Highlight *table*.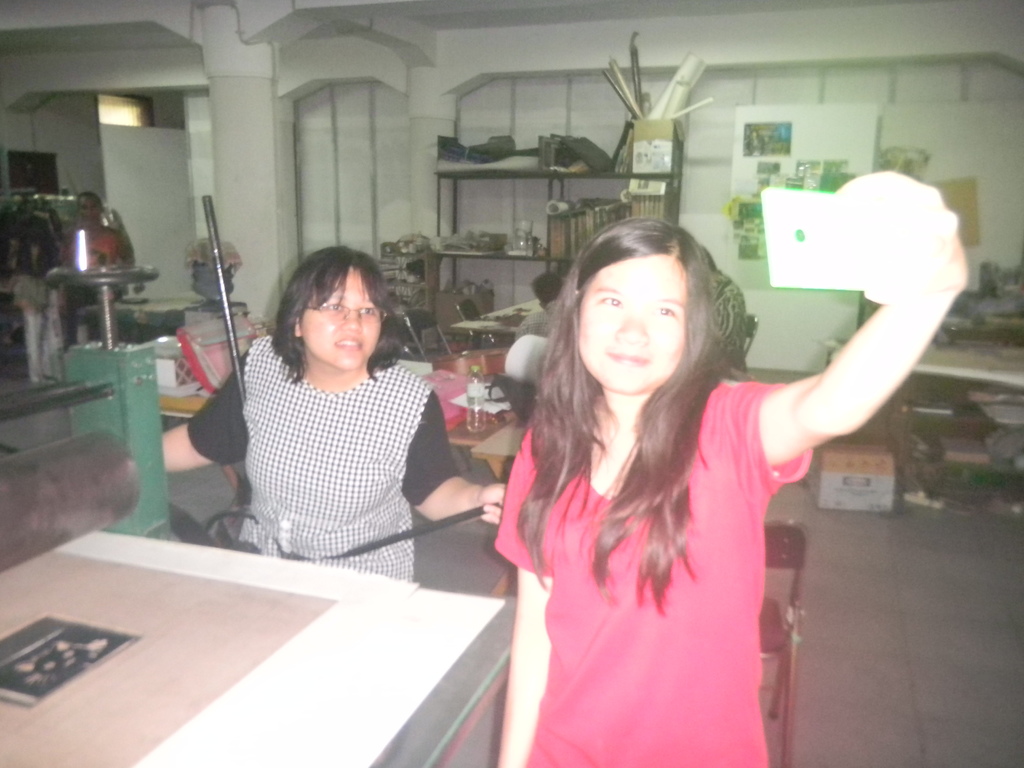
Highlighted region: 915,344,1023,420.
